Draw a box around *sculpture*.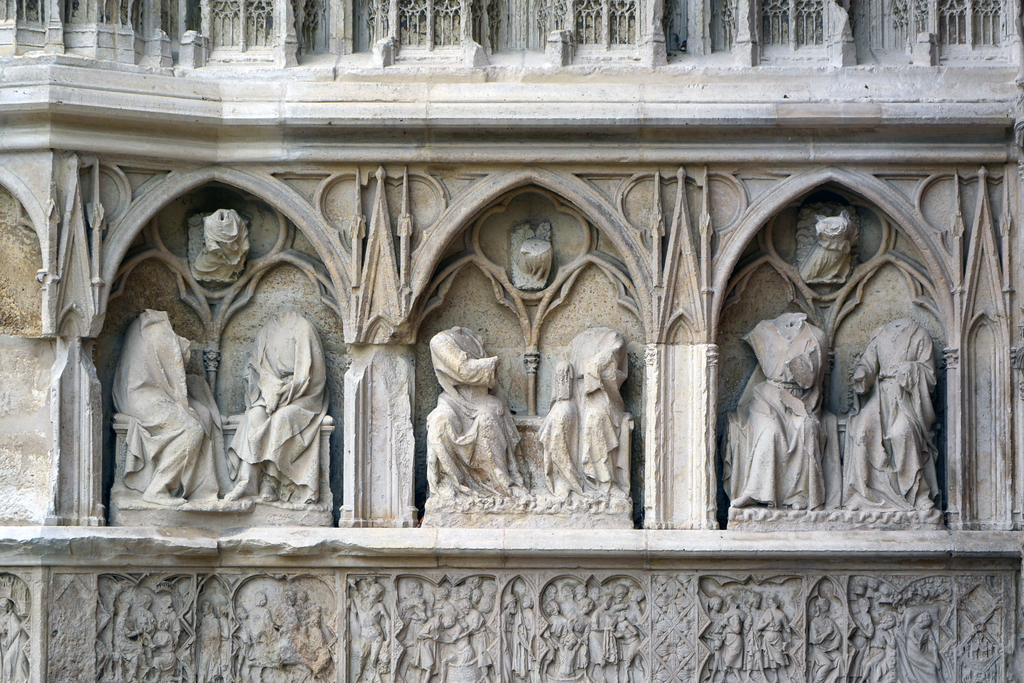
l=548, t=582, r=564, b=598.
